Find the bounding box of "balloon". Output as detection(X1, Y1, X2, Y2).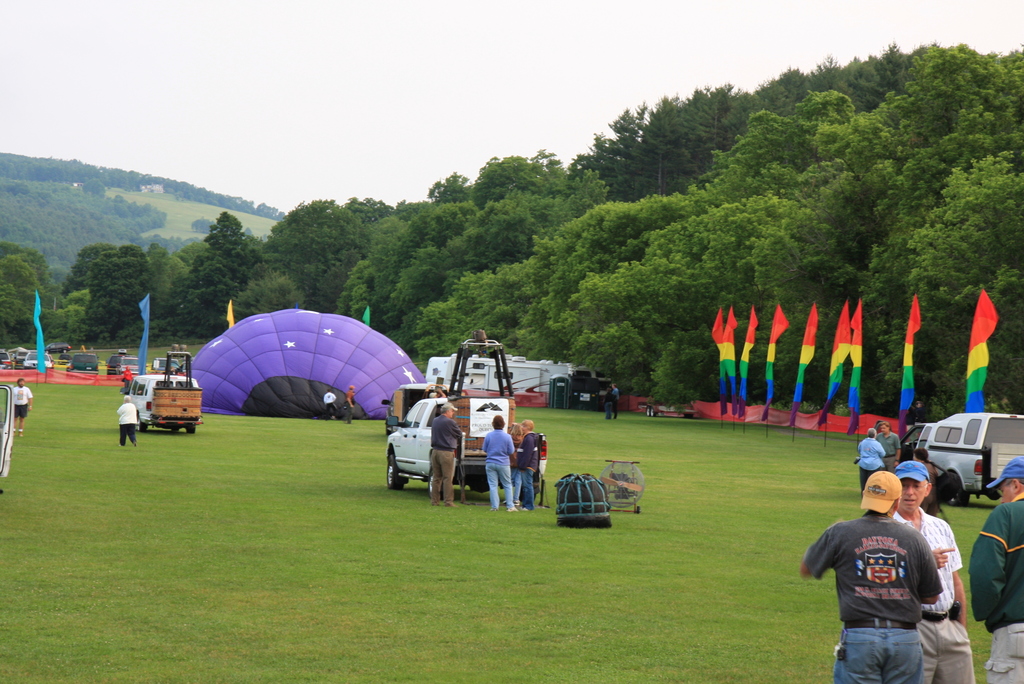
detection(184, 309, 428, 419).
